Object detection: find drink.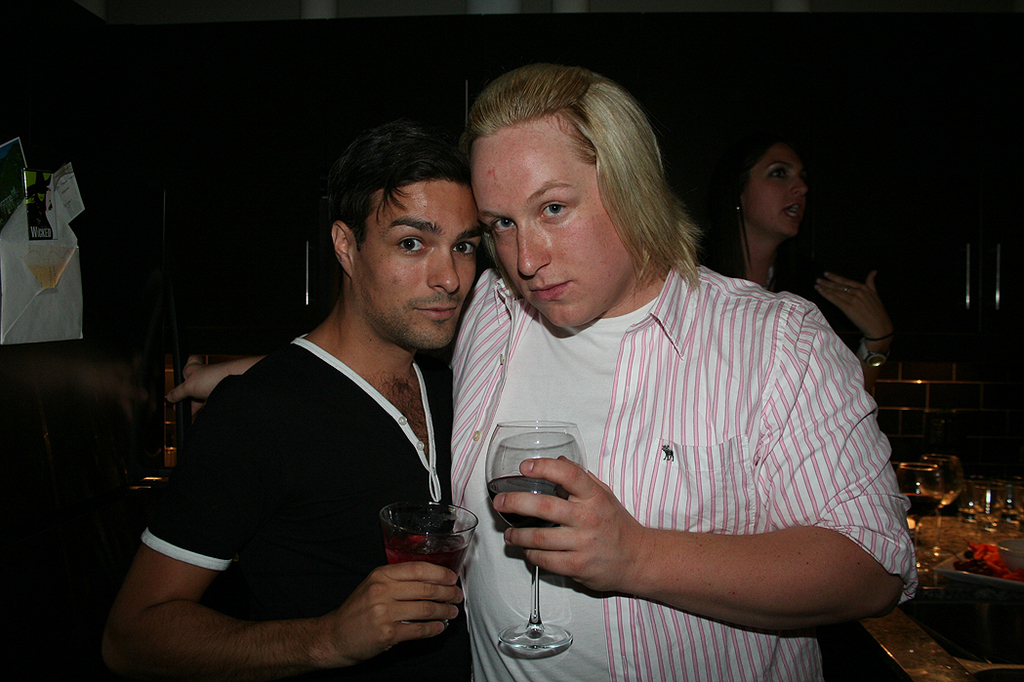
[485,472,571,528].
